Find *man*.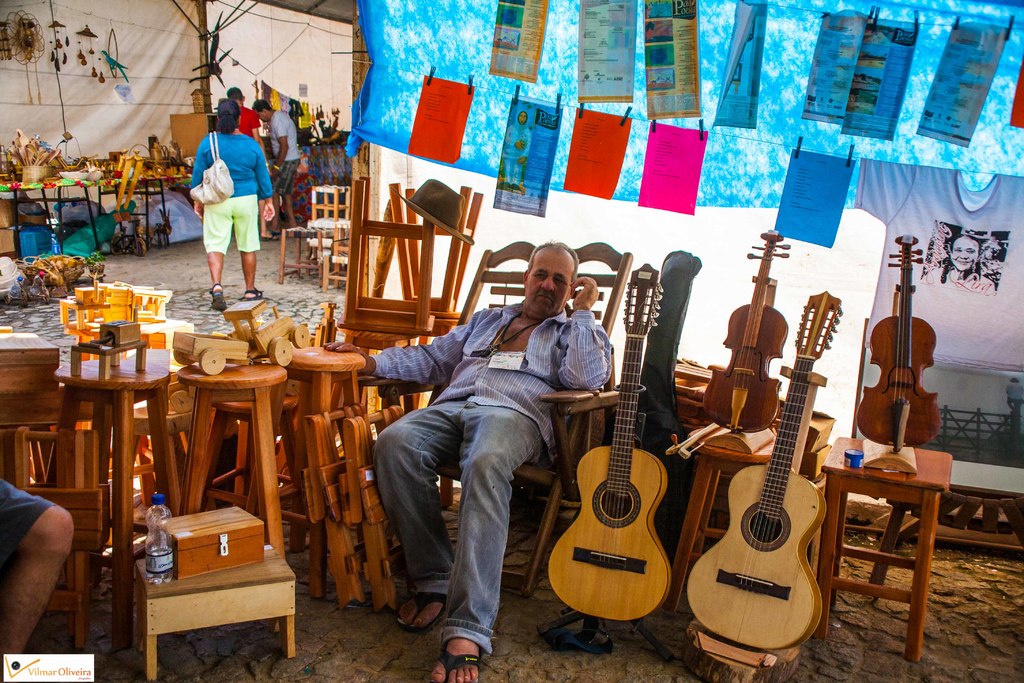
crop(256, 100, 298, 233).
